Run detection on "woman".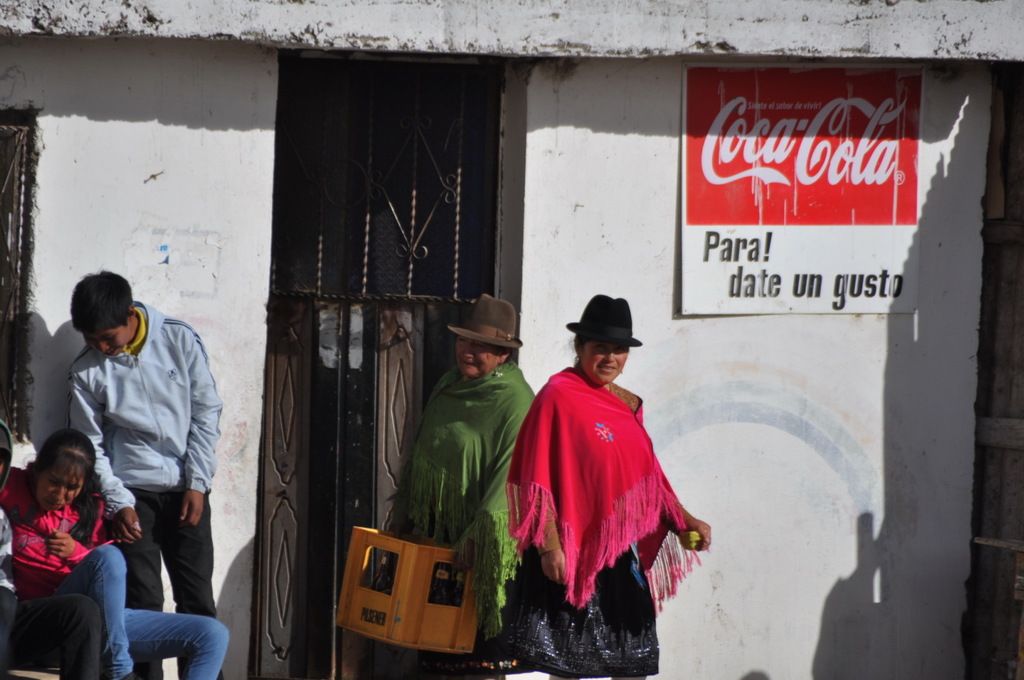
Result: locate(0, 428, 226, 679).
